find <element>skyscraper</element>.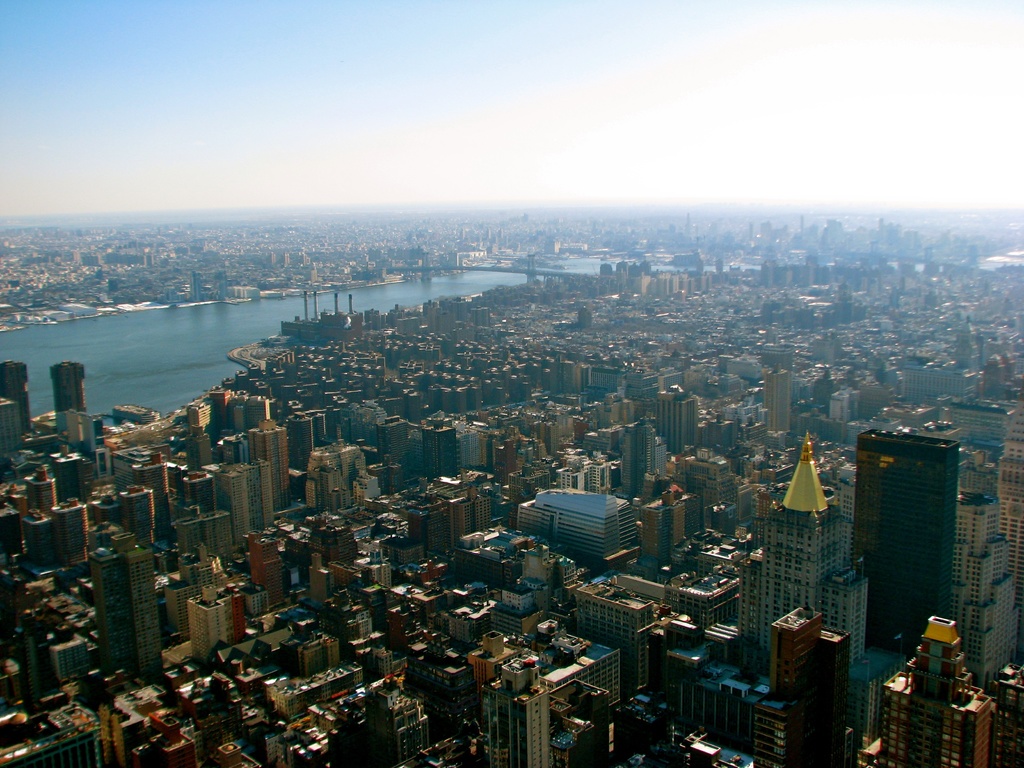
854:424:959:641.
